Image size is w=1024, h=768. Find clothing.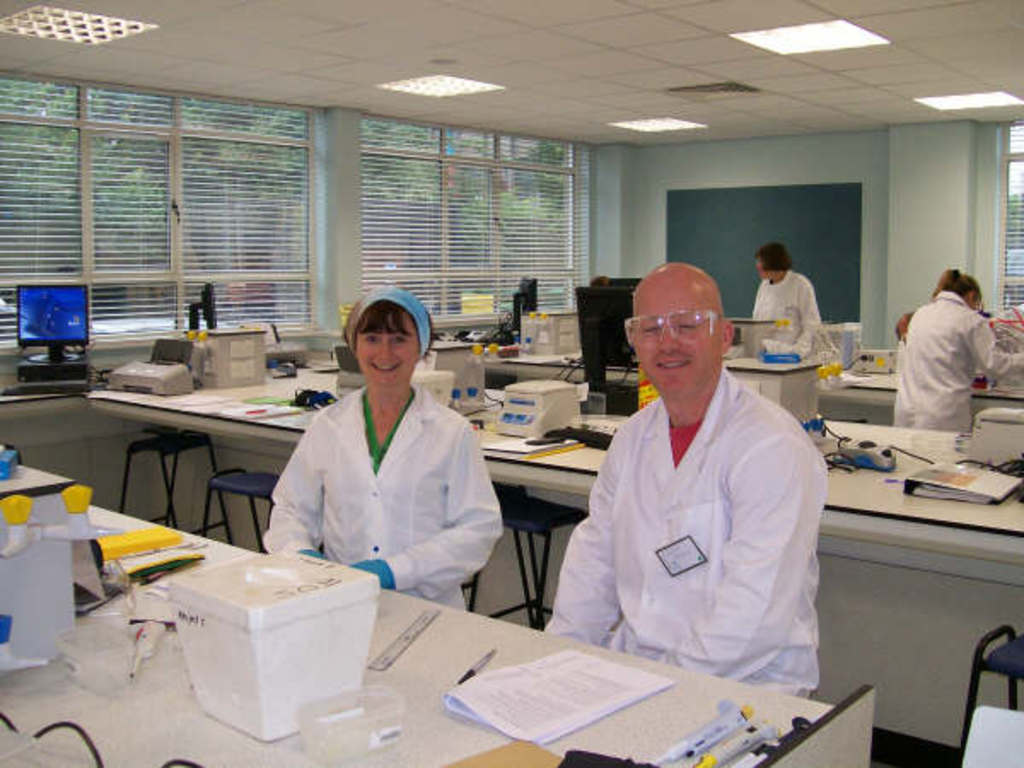
pyautogui.locateOnScreen(754, 270, 821, 355).
